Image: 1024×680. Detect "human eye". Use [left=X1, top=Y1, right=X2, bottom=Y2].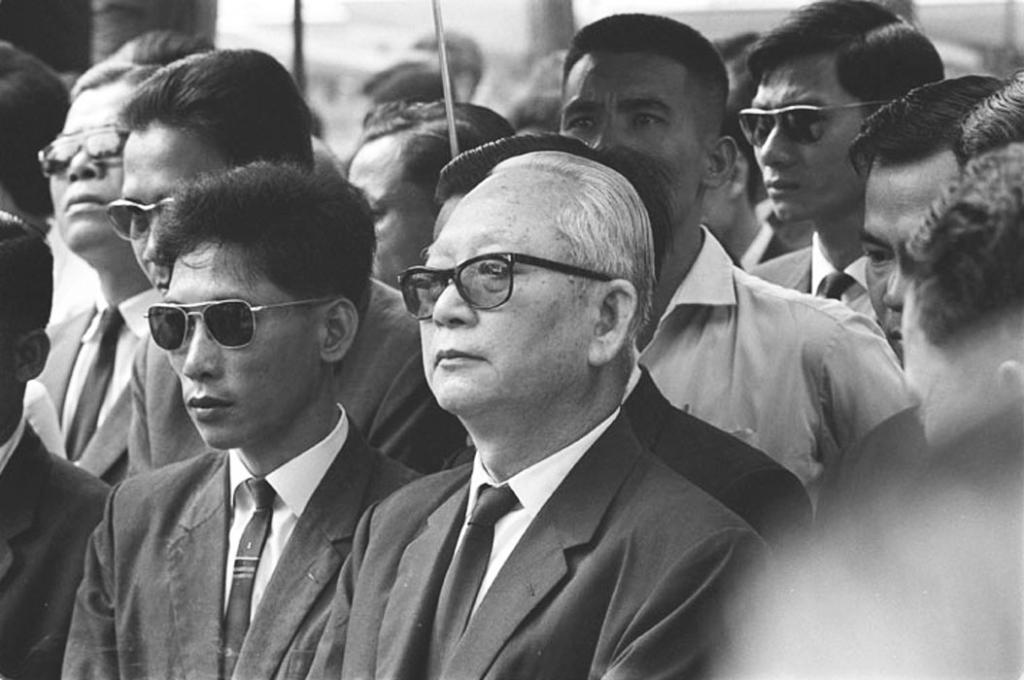
[left=162, top=306, right=186, bottom=329].
